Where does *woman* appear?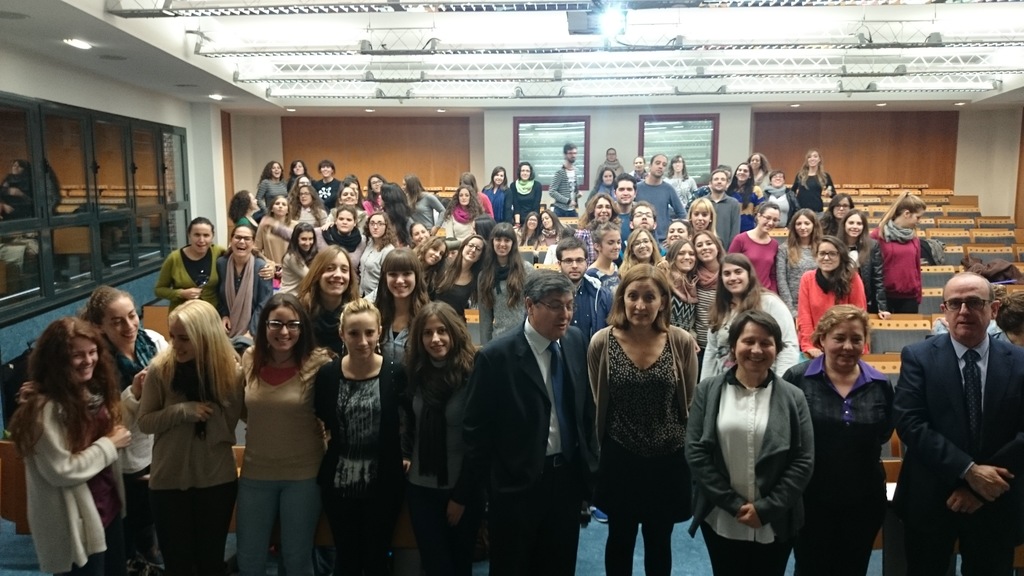
Appears at pyautogui.locateOnScreen(584, 168, 616, 205).
